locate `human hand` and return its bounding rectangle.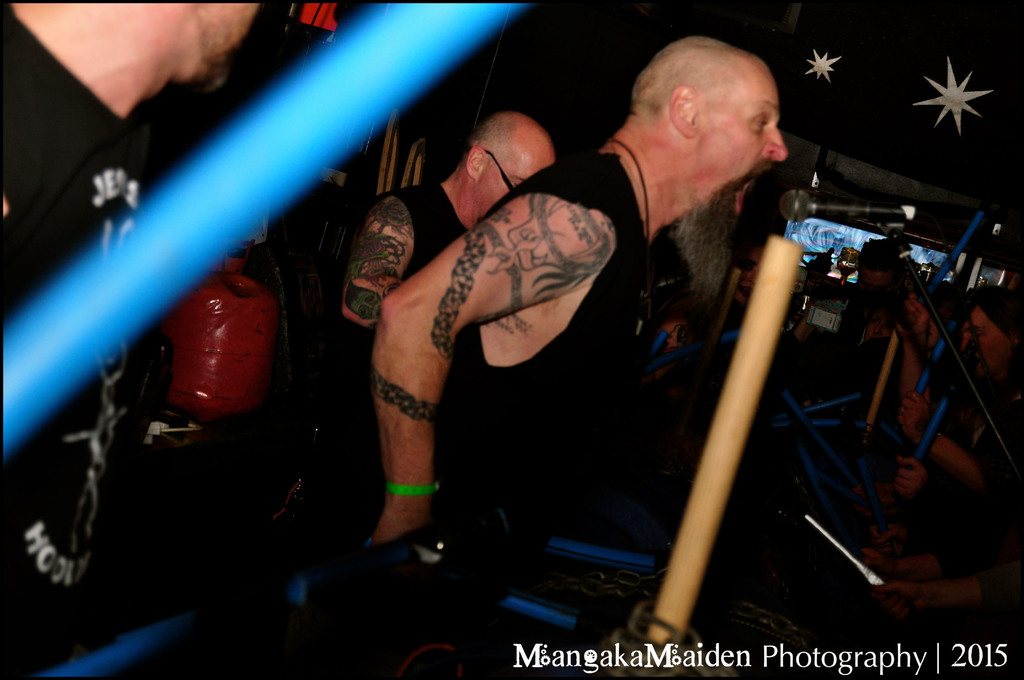
(867, 525, 906, 560).
